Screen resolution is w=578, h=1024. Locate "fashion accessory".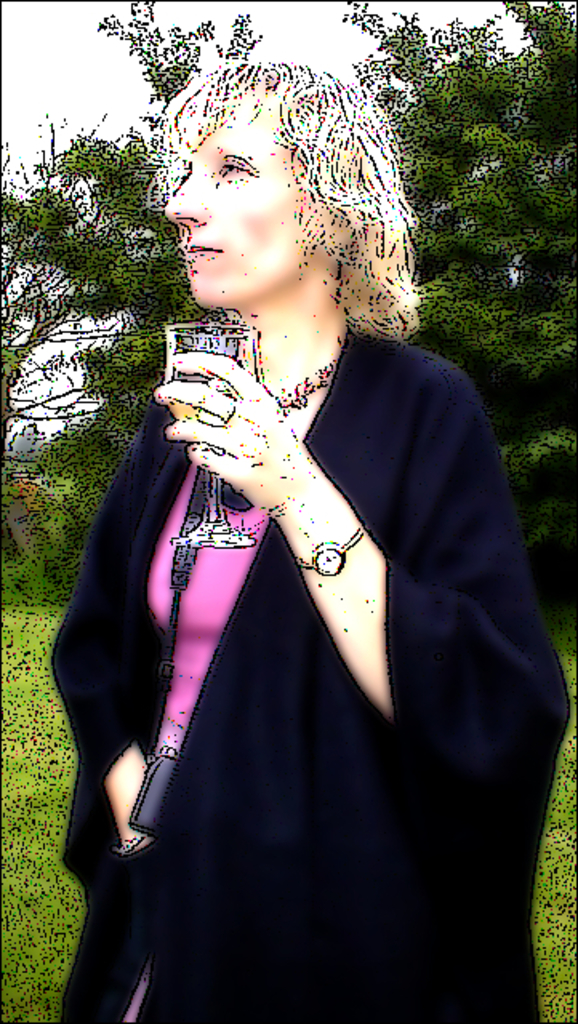
locate(269, 360, 338, 413).
